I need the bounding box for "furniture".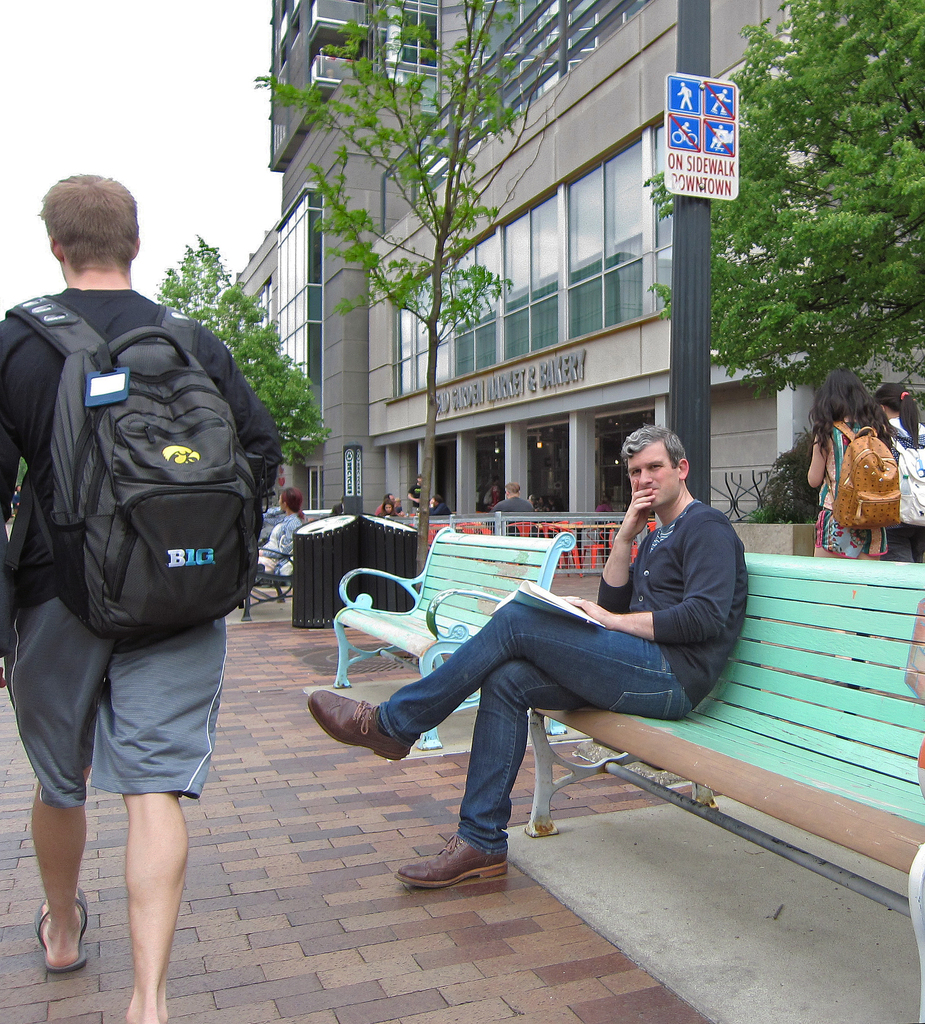
Here it is: bbox=[243, 545, 294, 620].
